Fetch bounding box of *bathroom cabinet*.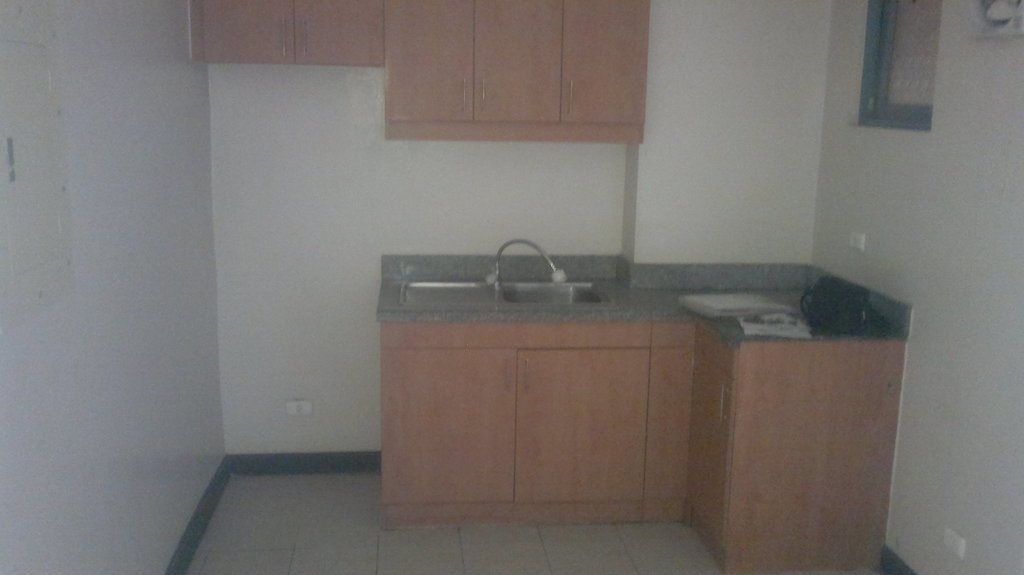
Bbox: BBox(371, 268, 922, 574).
